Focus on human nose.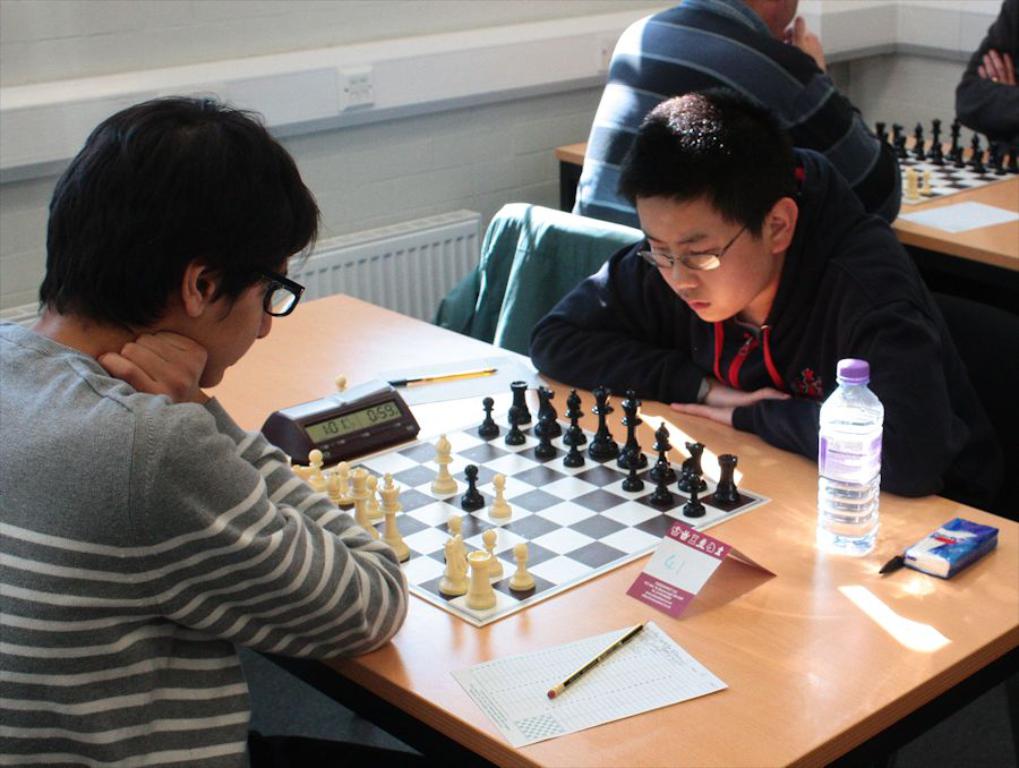
Focused at {"left": 671, "top": 249, "right": 700, "bottom": 285}.
